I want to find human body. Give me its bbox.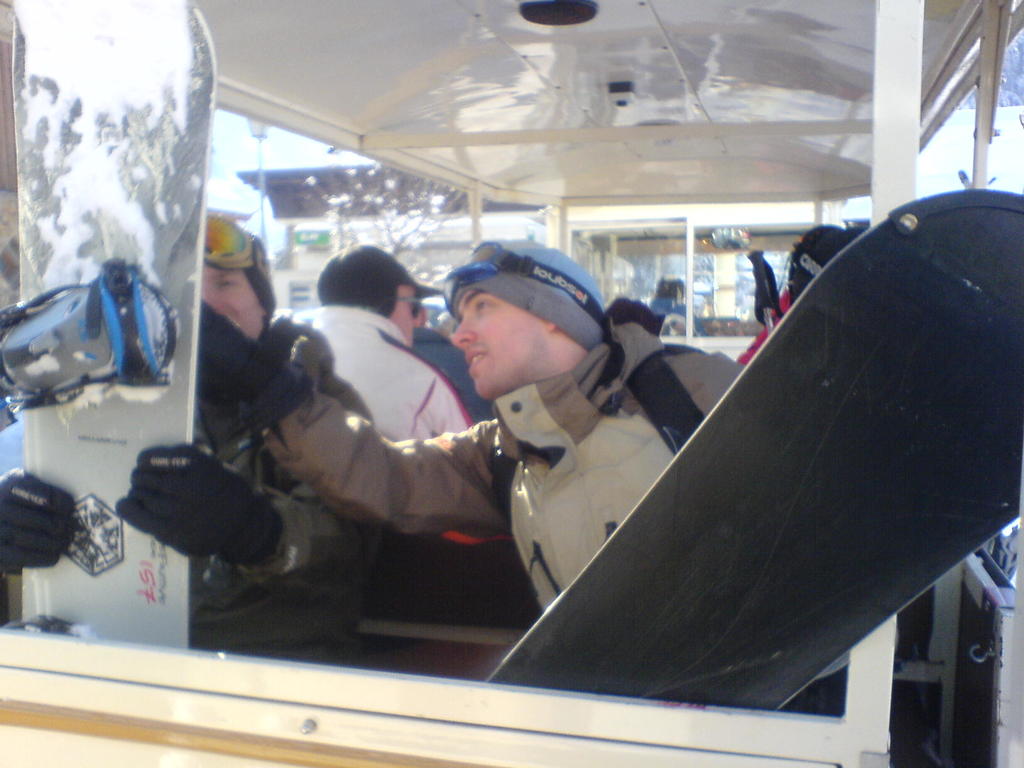
select_region(0, 343, 393, 659).
